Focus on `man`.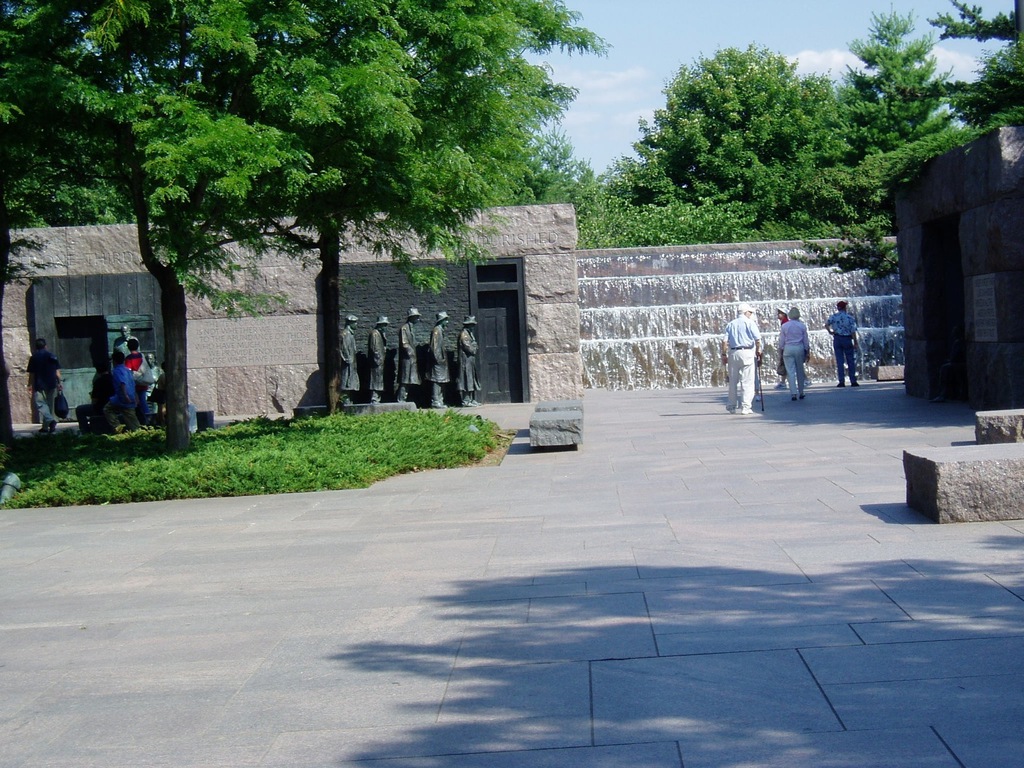
Focused at detection(456, 316, 486, 407).
